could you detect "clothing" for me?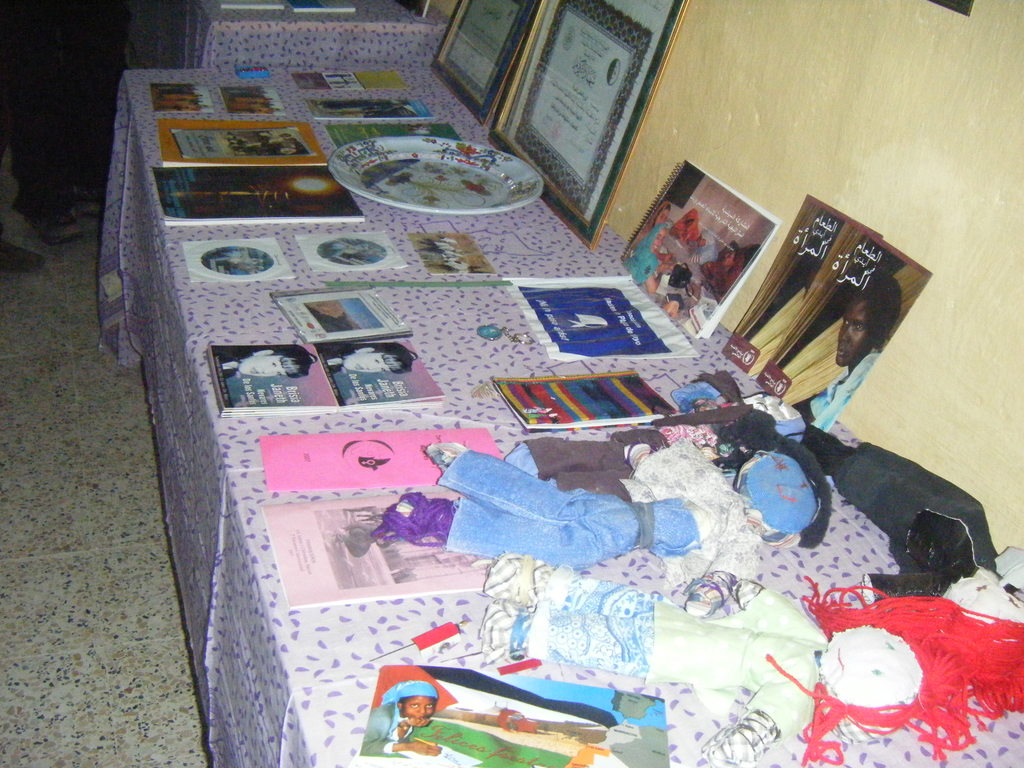
Detection result: x1=360 y1=701 x2=404 y2=757.
